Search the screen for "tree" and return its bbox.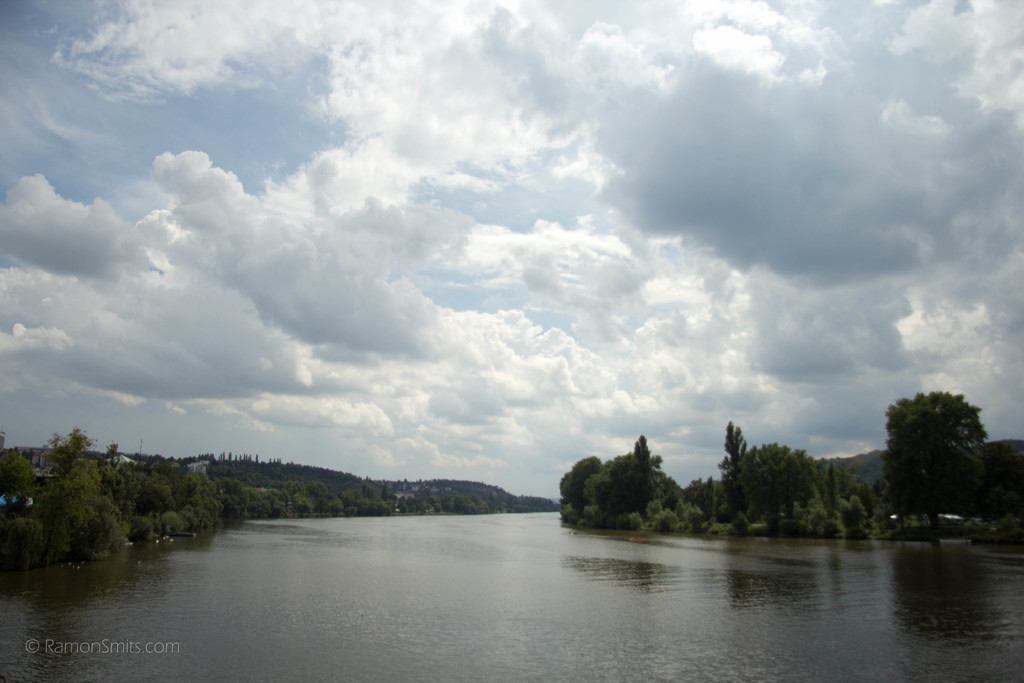
Found: {"x1": 141, "y1": 468, "x2": 175, "y2": 516}.
